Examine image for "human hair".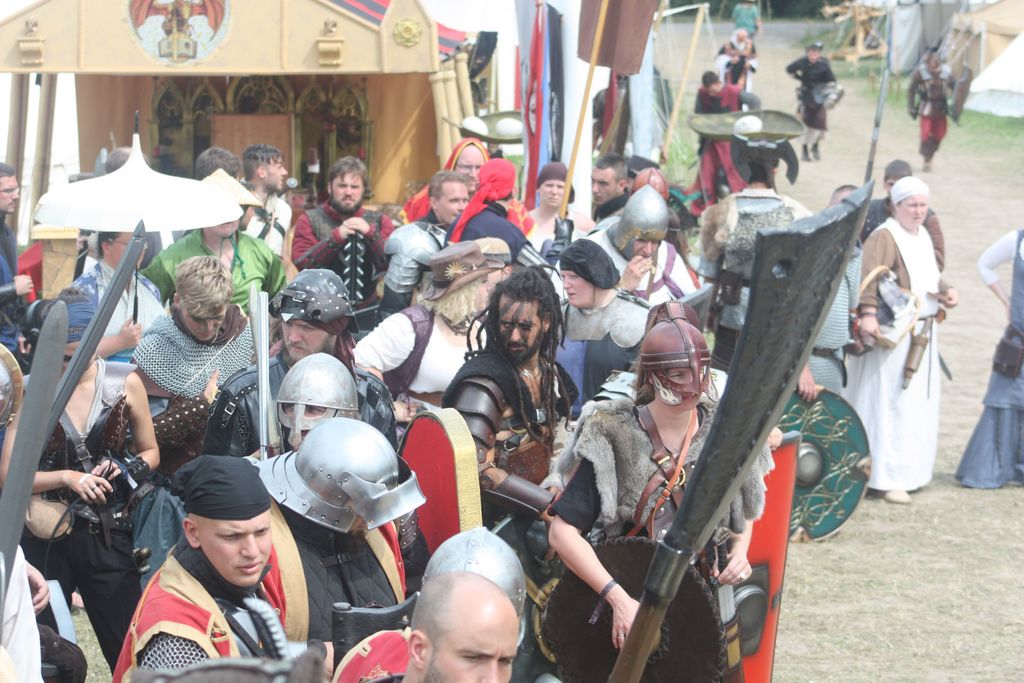
Examination result: bbox=(325, 158, 369, 204).
